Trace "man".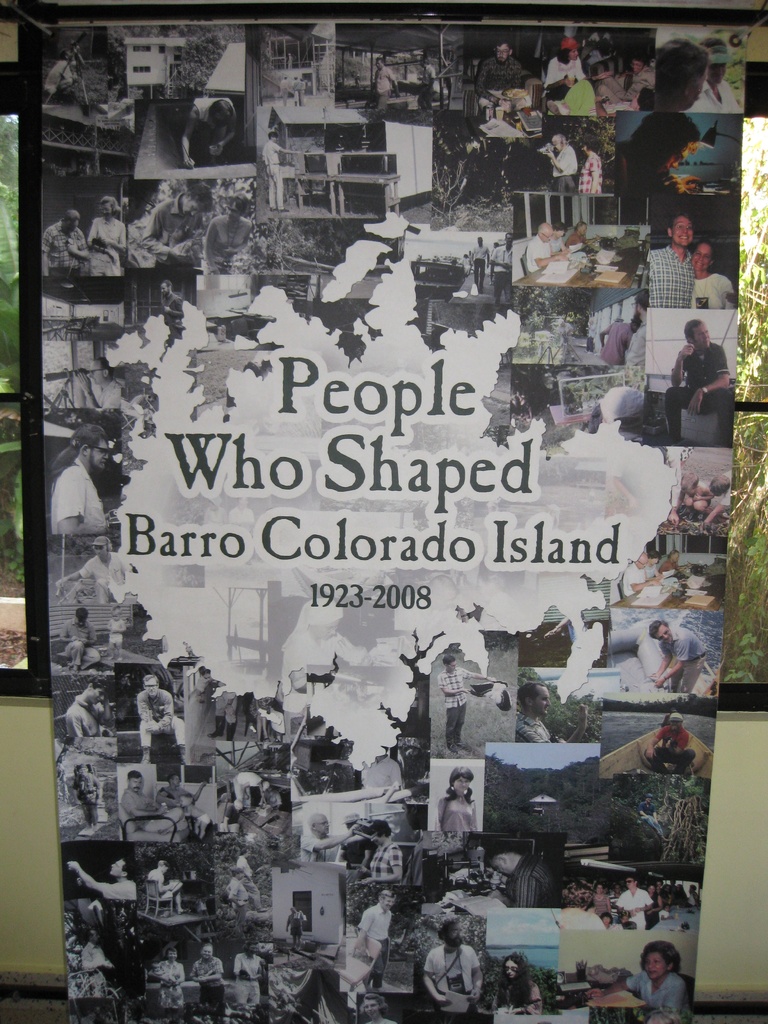
Traced to 637,793,668,842.
